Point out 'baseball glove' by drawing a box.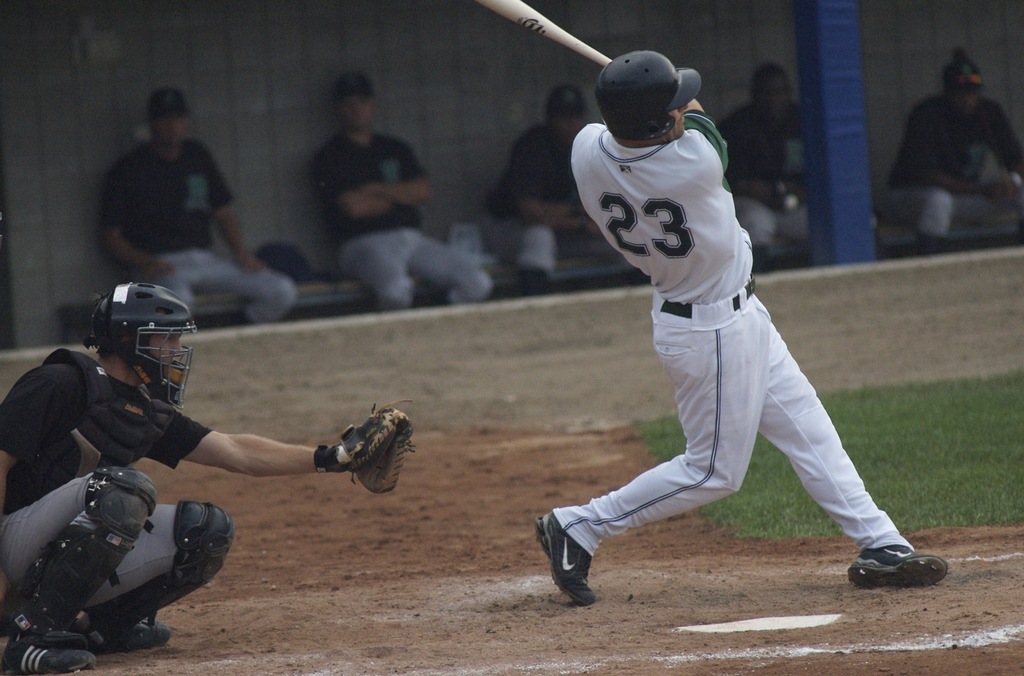
l=337, t=394, r=413, b=493.
